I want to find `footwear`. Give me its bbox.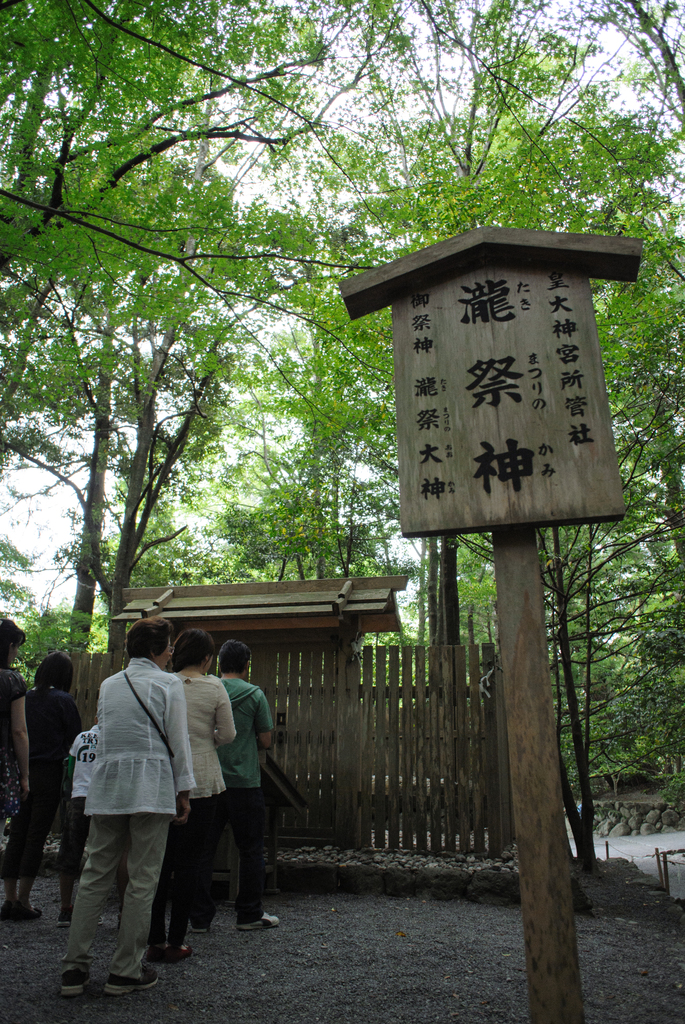
0 897 40 920.
